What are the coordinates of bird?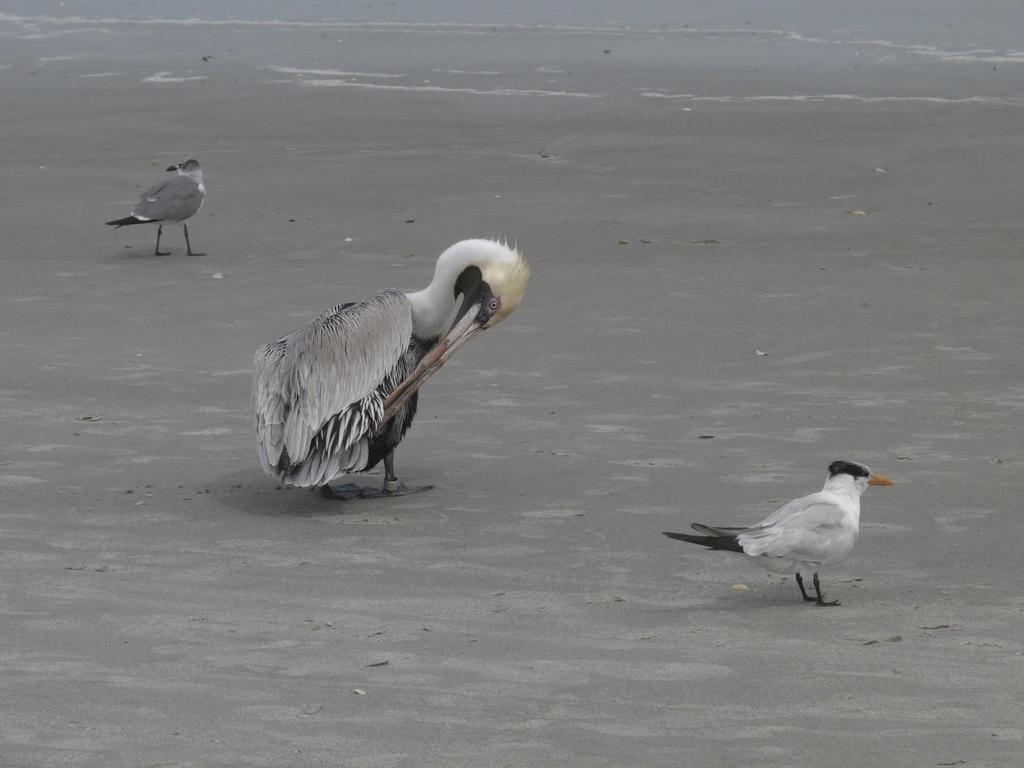
left=253, top=233, right=534, bottom=505.
